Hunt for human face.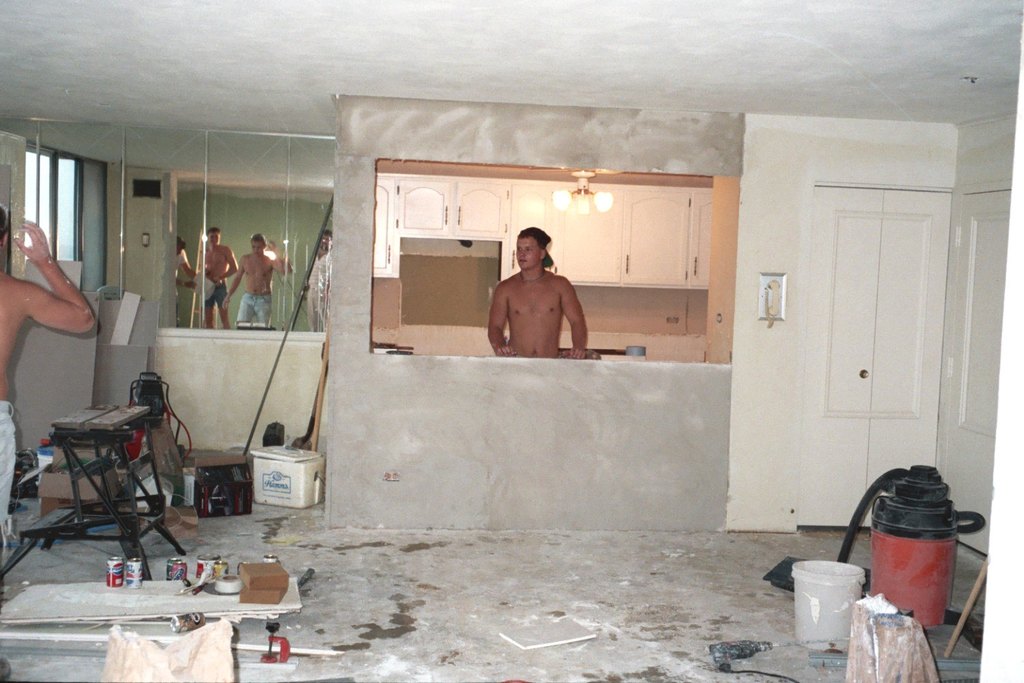
Hunted down at {"x1": 517, "y1": 236, "x2": 541, "y2": 270}.
